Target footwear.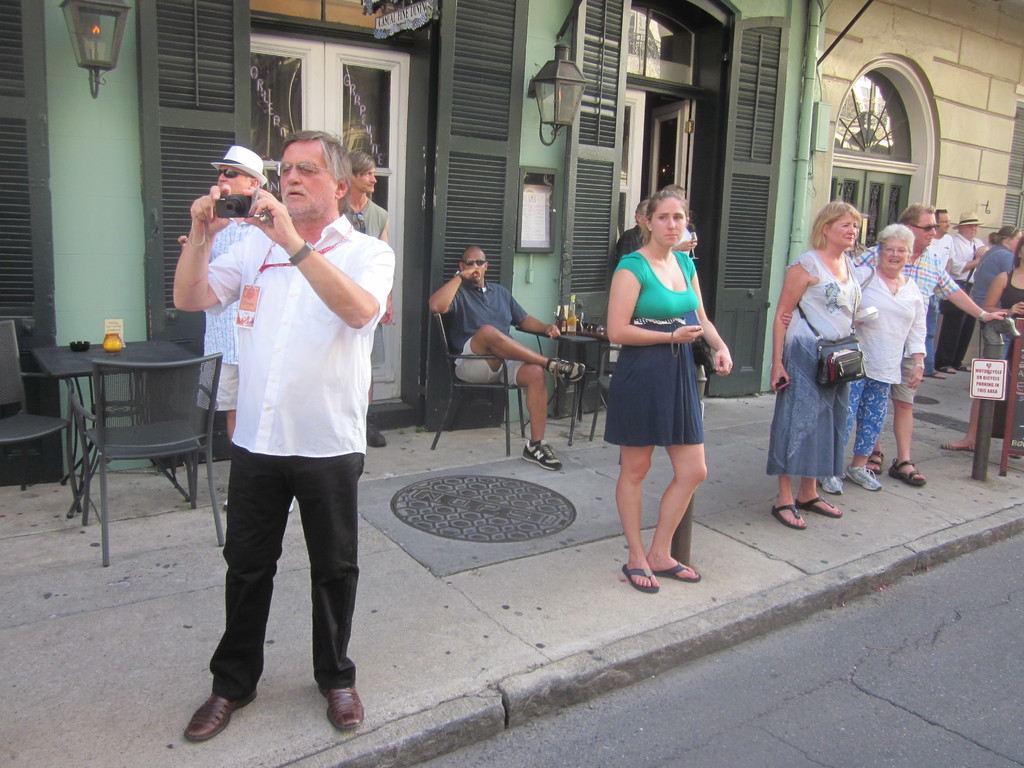
Target region: <box>924,364,947,380</box>.
